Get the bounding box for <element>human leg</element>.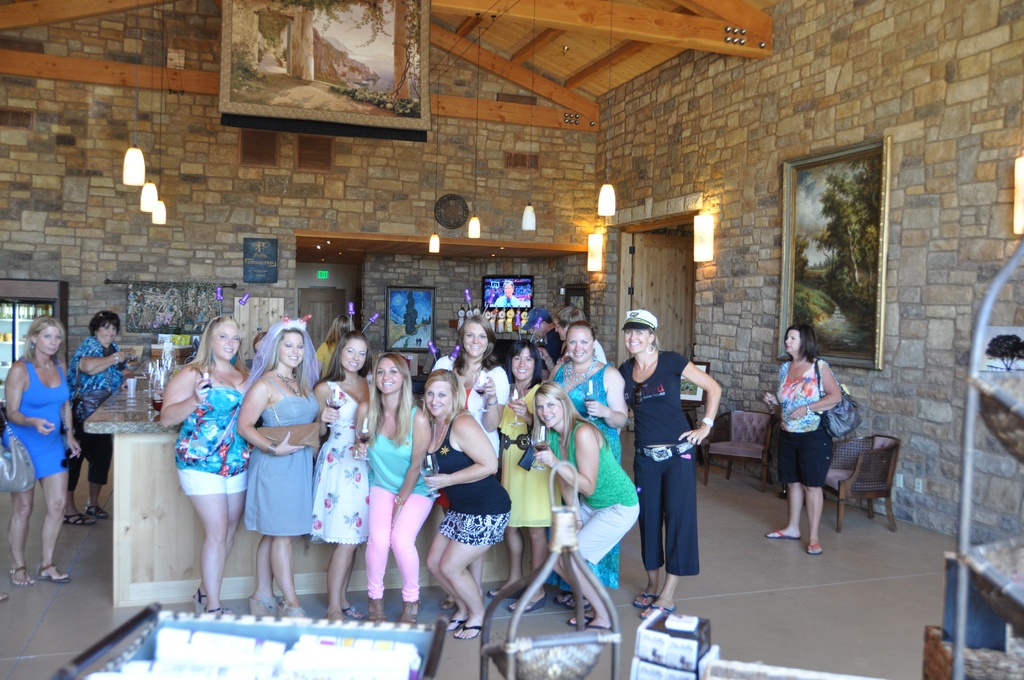
(x1=764, y1=430, x2=800, y2=540).
